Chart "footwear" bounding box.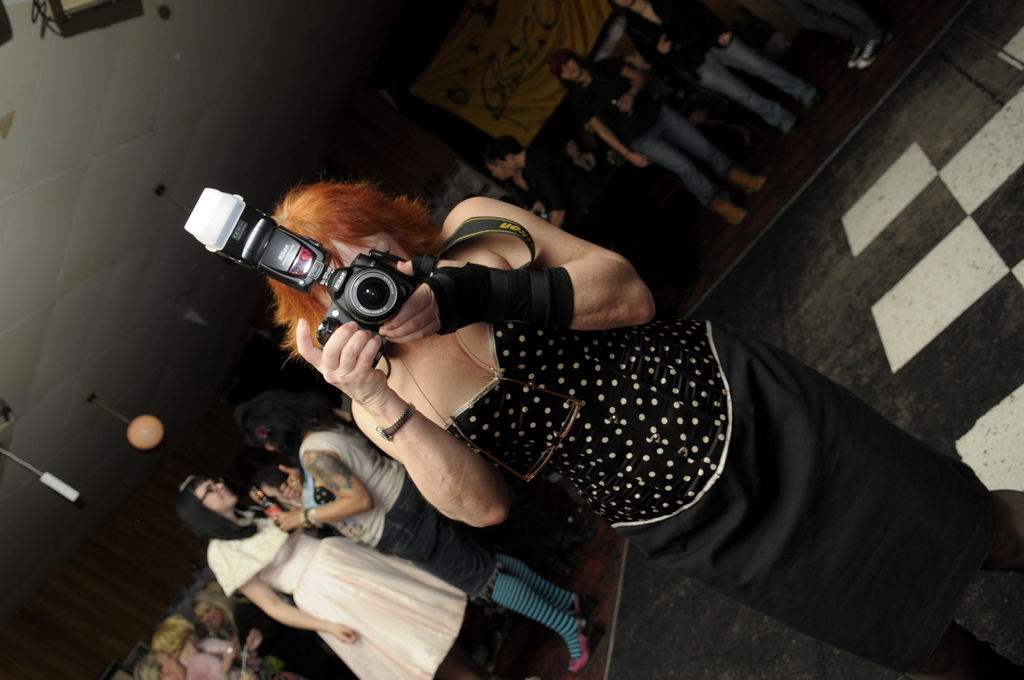
Charted: [577, 592, 589, 622].
